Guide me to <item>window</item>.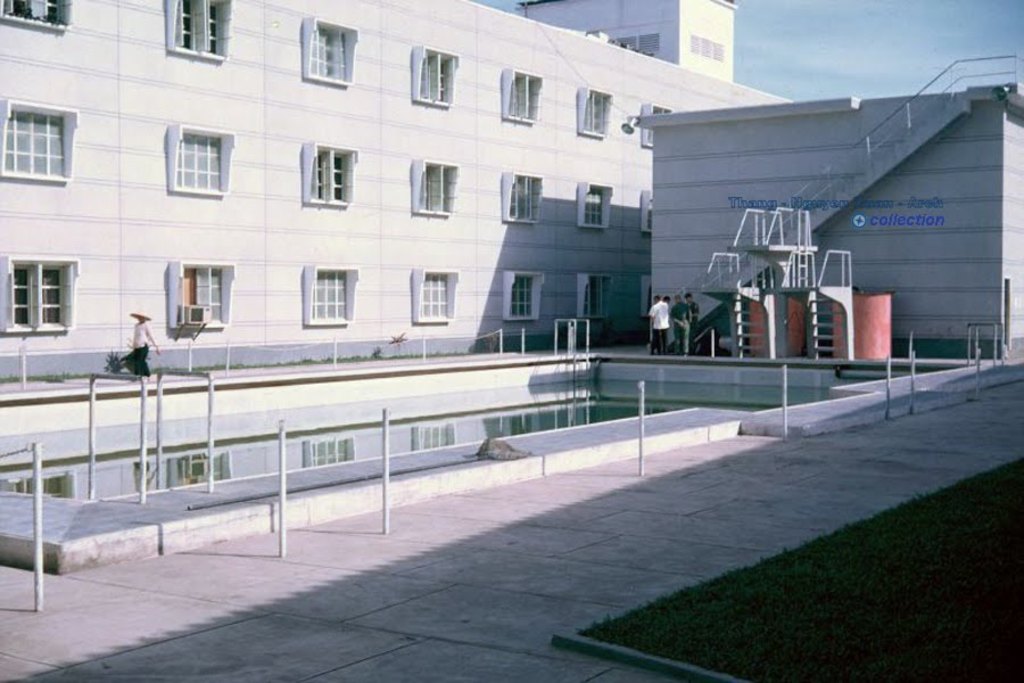
Guidance: <box>2,0,72,25</box>.
